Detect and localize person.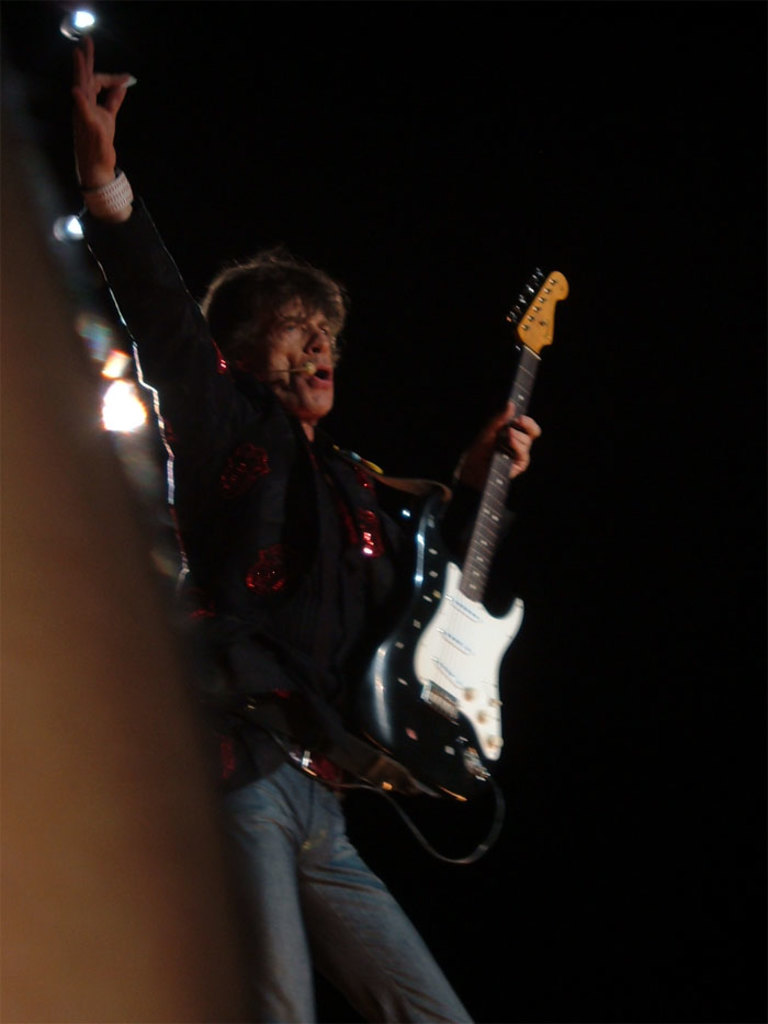
Localized at left=70, top=33, right=540, bottom=1023.
